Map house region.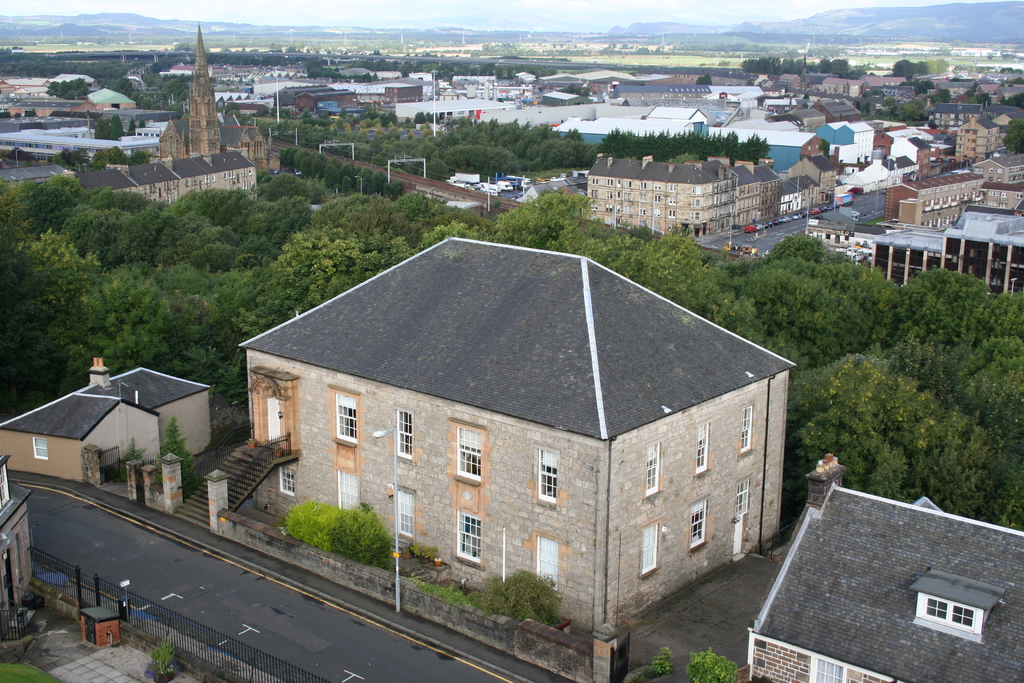
Mapped to select_region(955, 114, 1007, 165).
